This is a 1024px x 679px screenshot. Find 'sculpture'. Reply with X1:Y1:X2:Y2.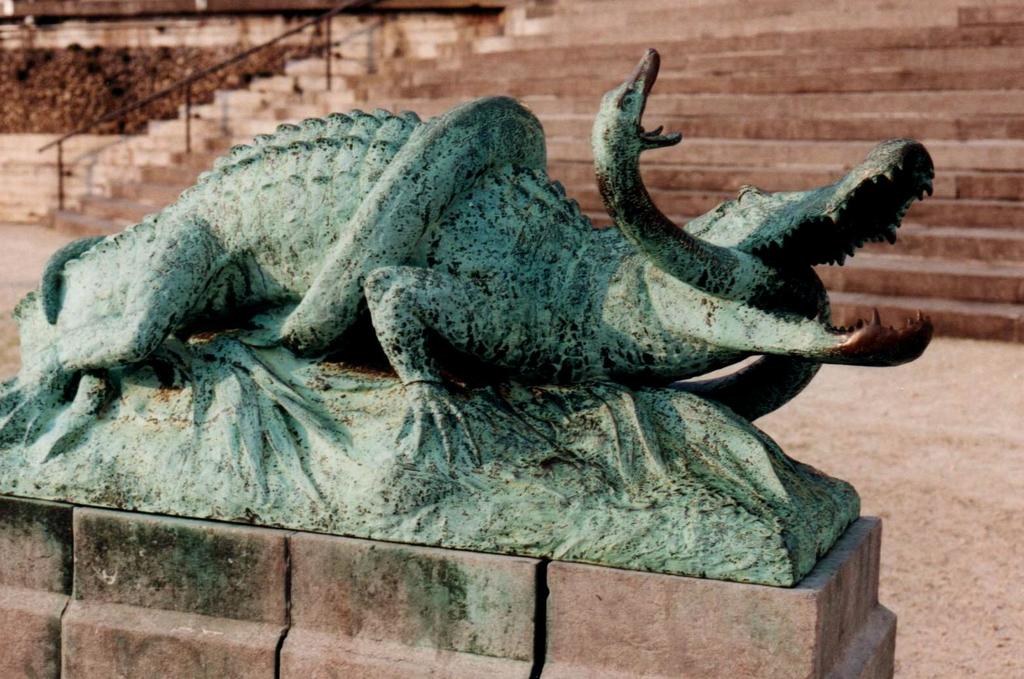
100:0:982:528.
